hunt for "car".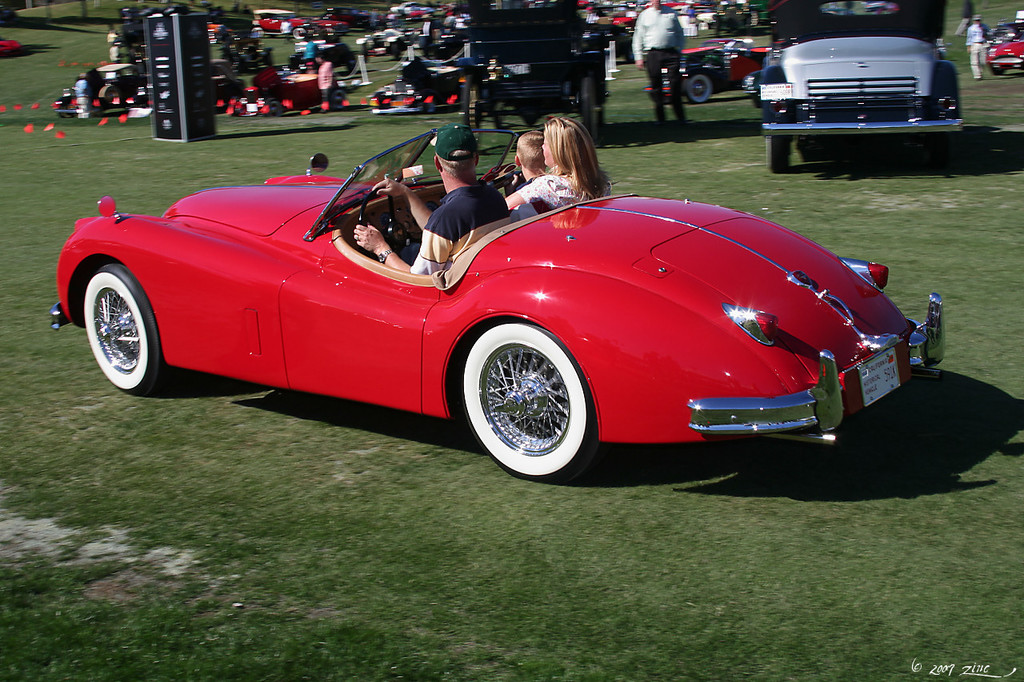
Hunted down at (x1=50, y1=126, x2=939, y2=483).
